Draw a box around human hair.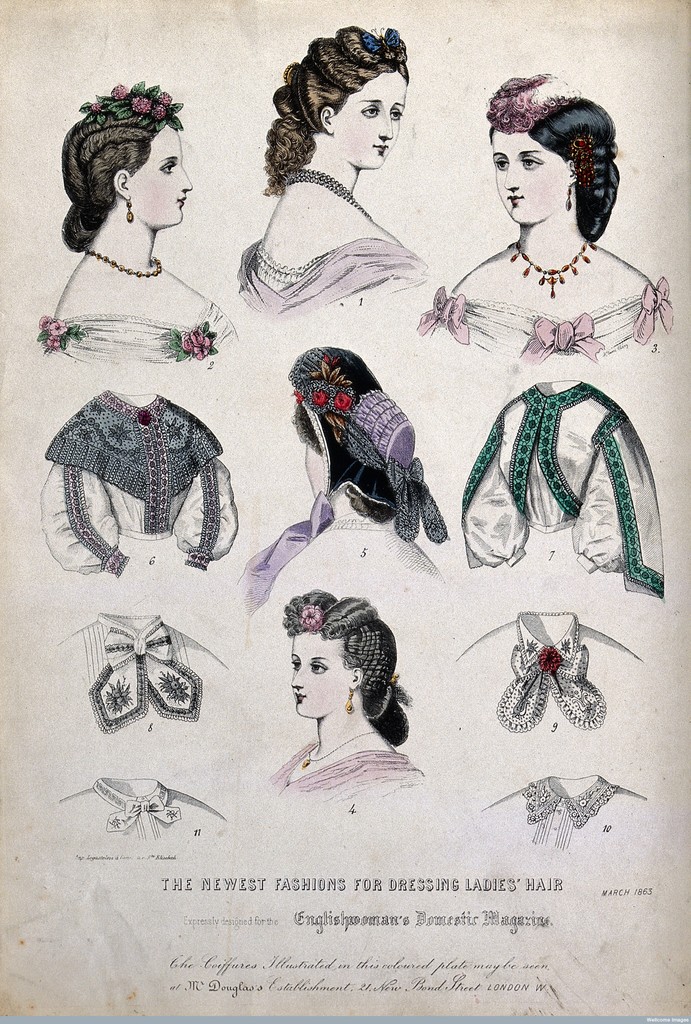
Rect(485, 58, 621, 245).
